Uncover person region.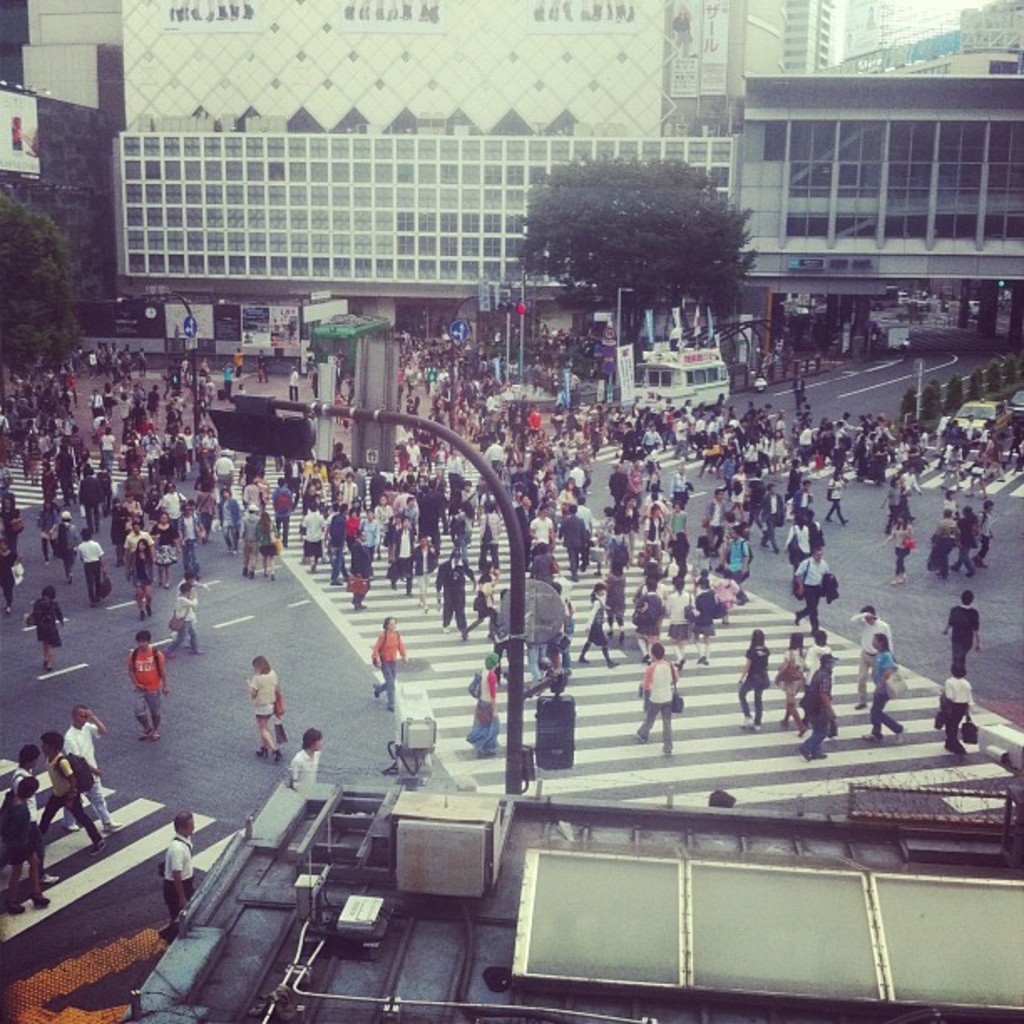
Uncovered: box(162, 806, 197, 935).
